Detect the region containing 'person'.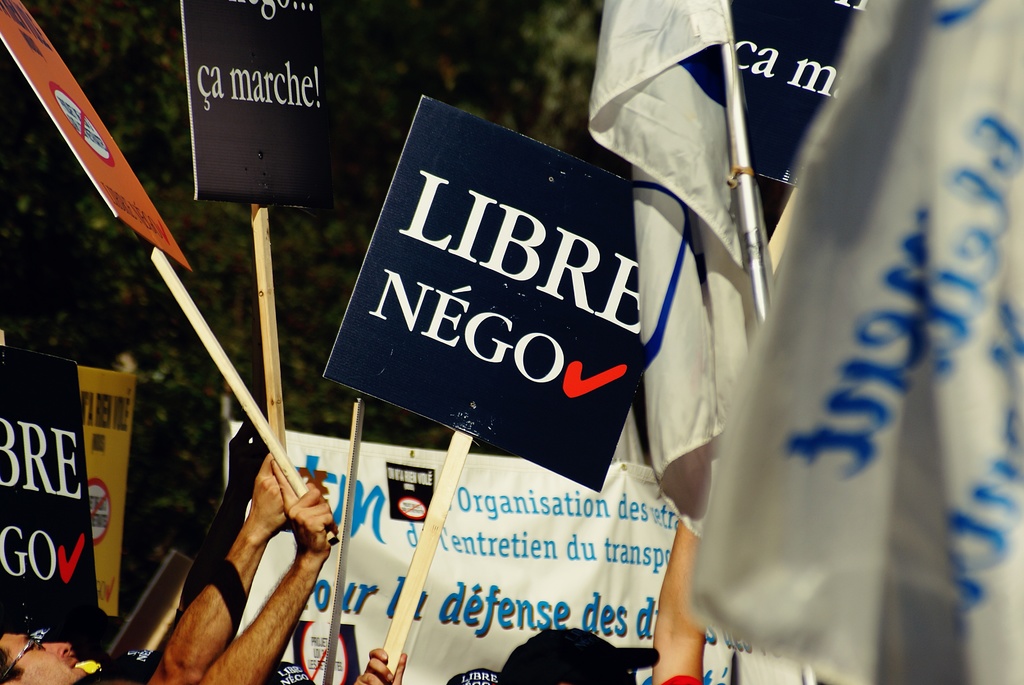
bbox=(0, 448, 344, 684).
